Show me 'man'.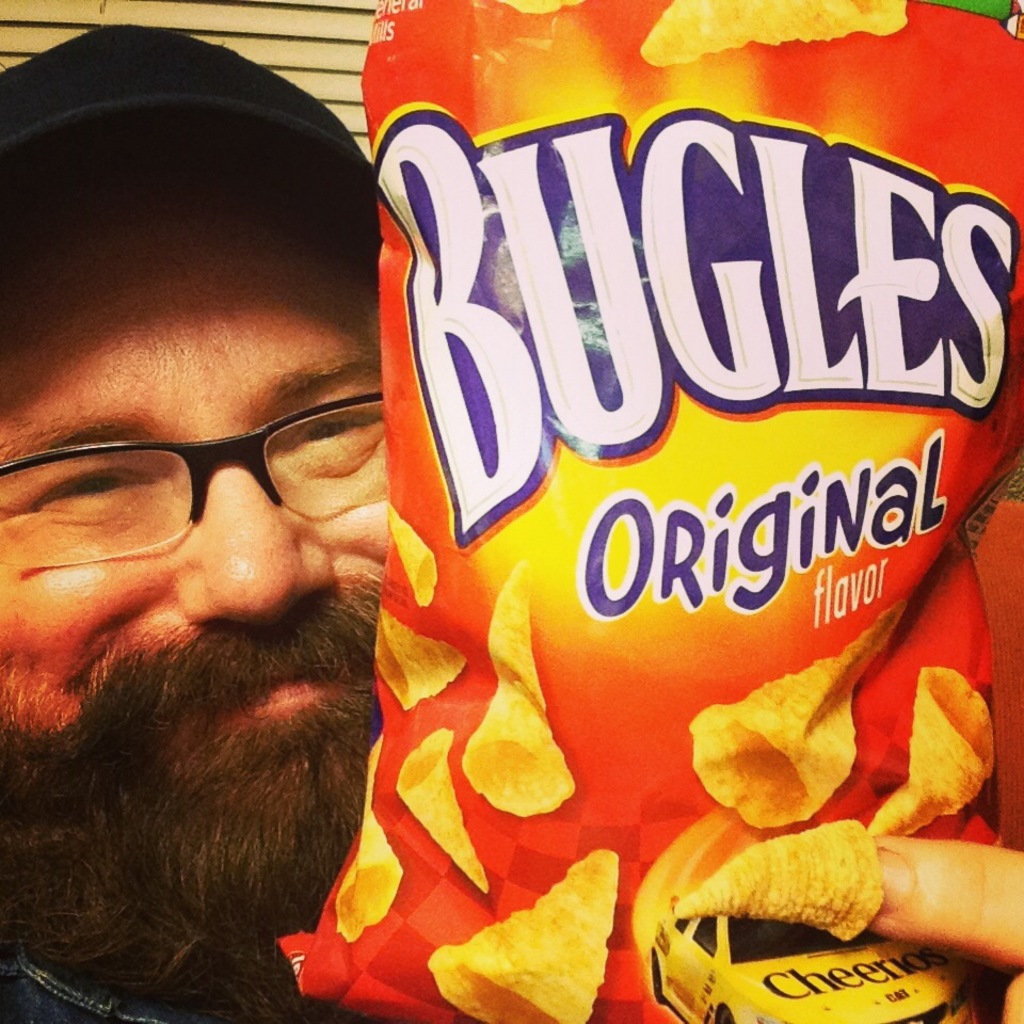
'man' is here: Rect(0, 26, 1023, 1023).
